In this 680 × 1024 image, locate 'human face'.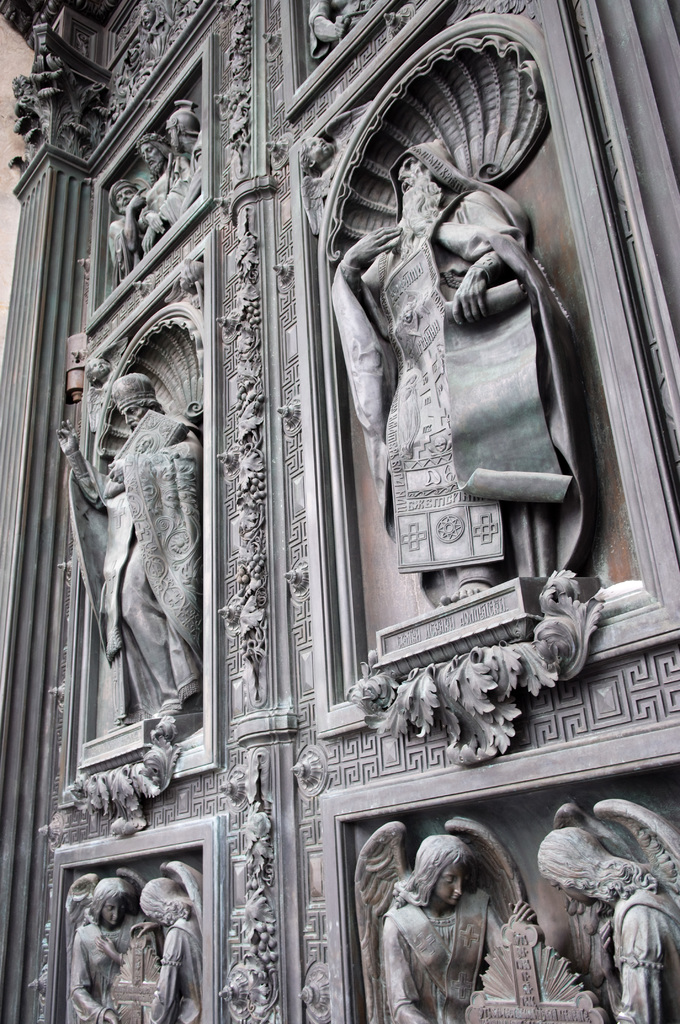
Bounding box: crop(436, 197, 469, 250).
